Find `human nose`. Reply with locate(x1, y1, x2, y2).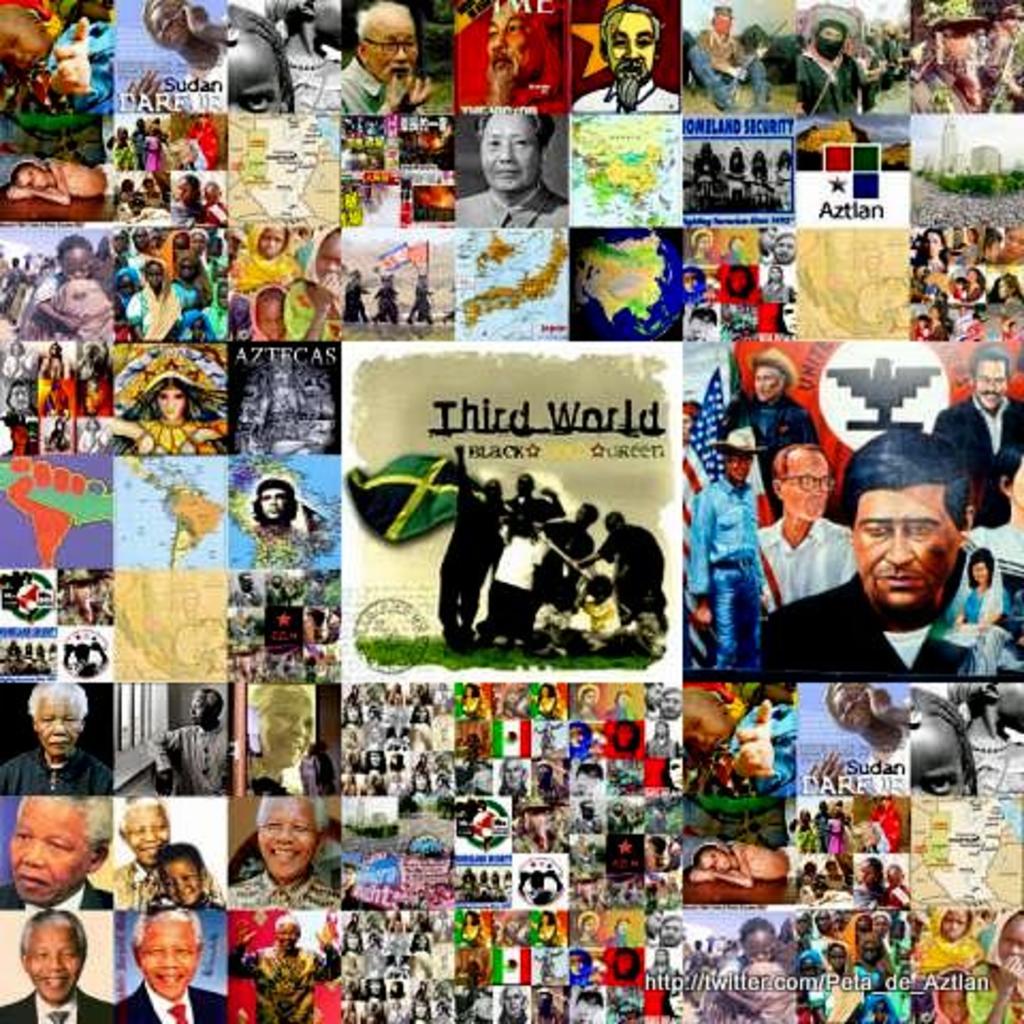
locate(43, 956, 55, 971).
